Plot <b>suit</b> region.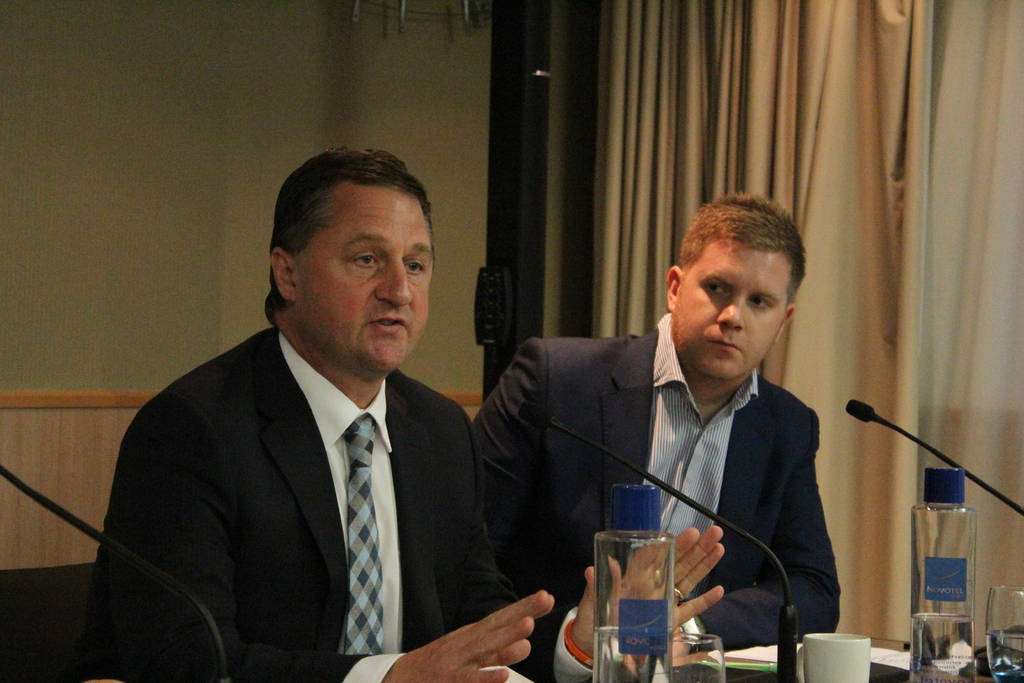
Plotted at bbox(479, 266, 874, 638).
